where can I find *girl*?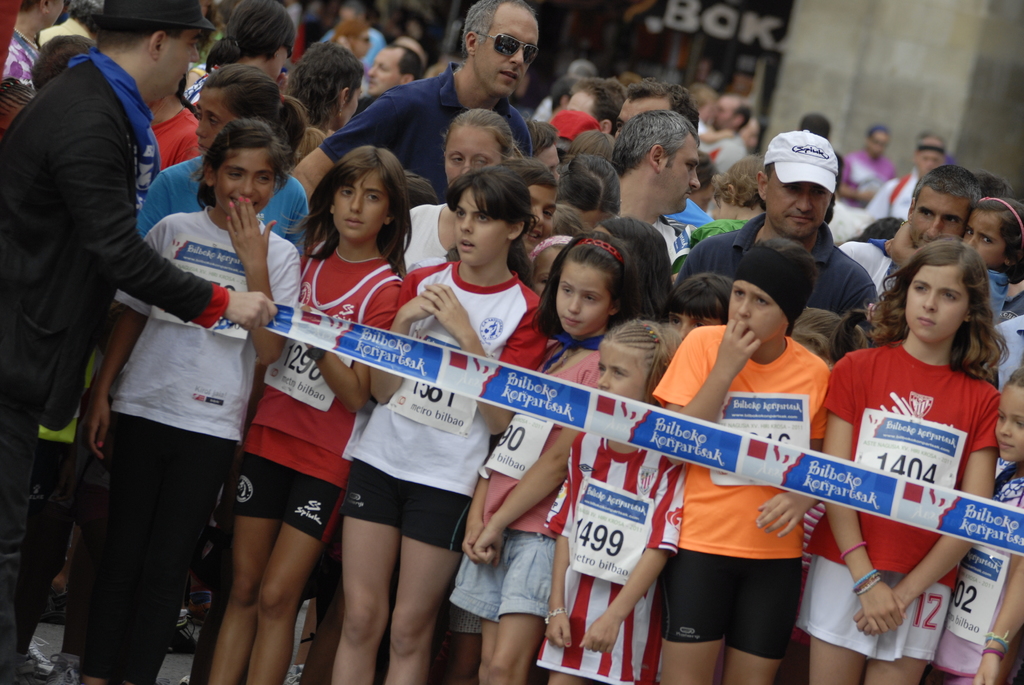
You can find it at 406:111:527:274.
